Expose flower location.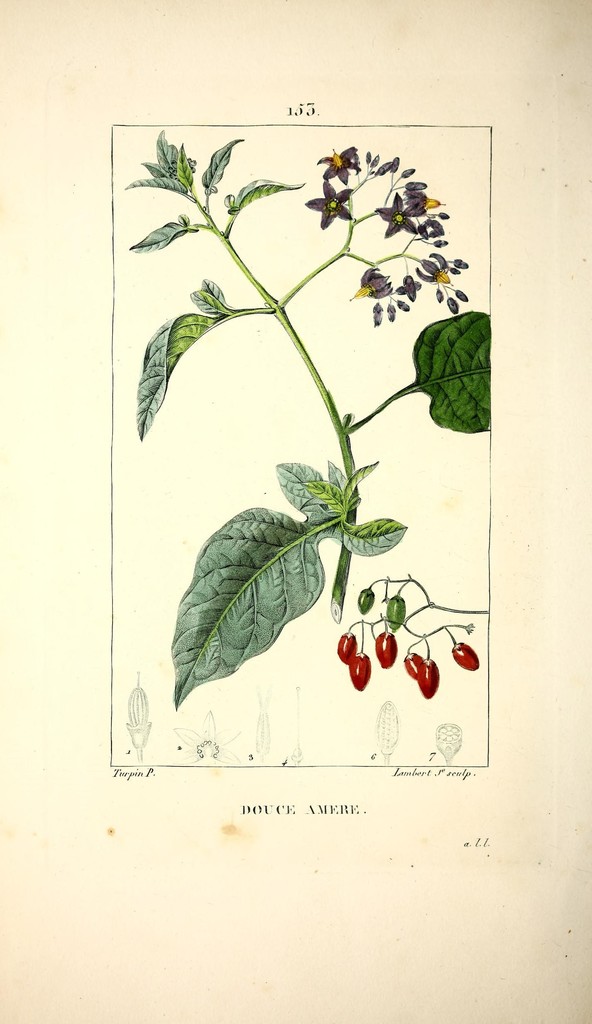
Exposed at rect(307, 178, 352, 236).
